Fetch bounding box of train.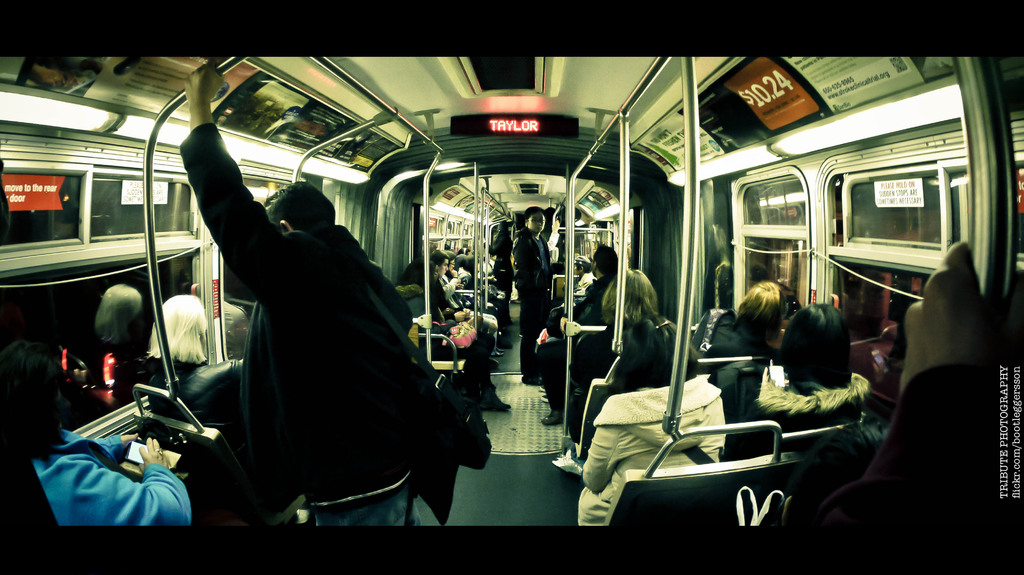
Bbox: (x1=0, y1=53, x2=1023, y2=522).
